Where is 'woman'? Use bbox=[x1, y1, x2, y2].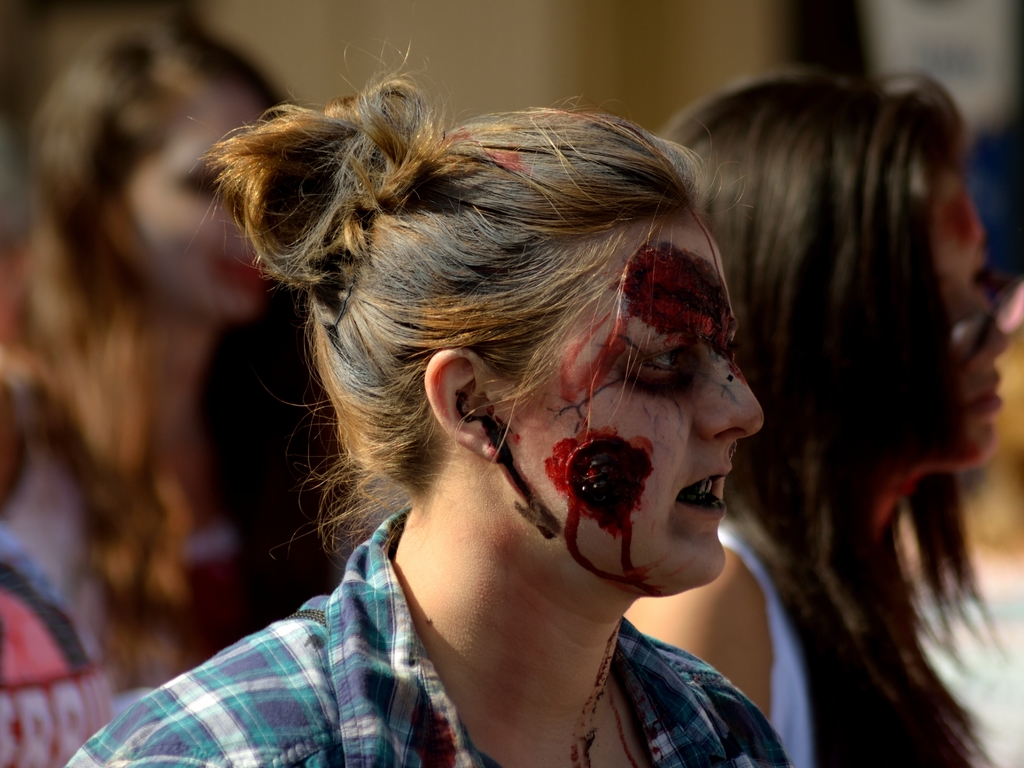
bbox=[656, 58, 1023, 767].
